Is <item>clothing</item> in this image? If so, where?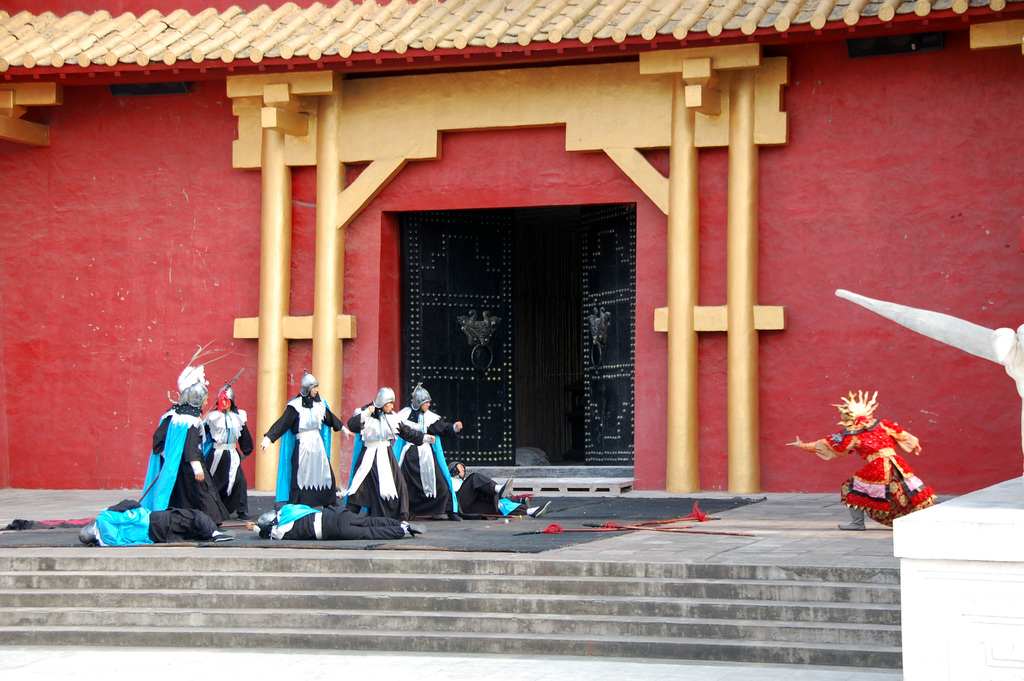
Yes, at rect(138, 405, 224, 527).
